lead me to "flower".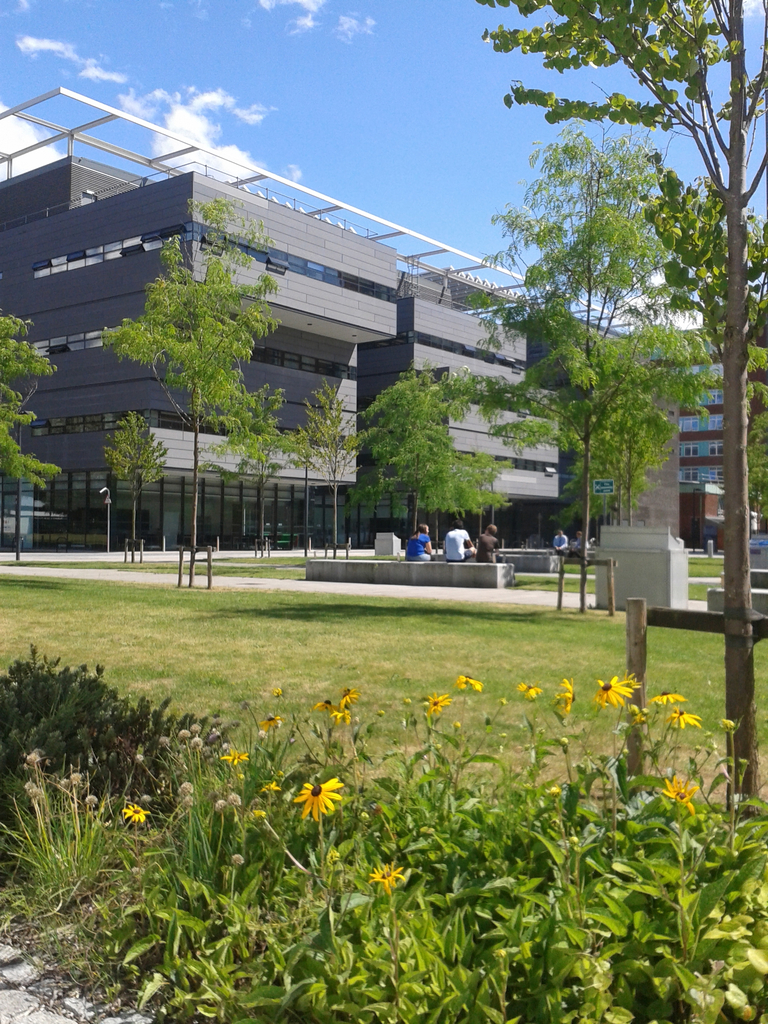
Lead to Rect(671, 704, 710, 725).
